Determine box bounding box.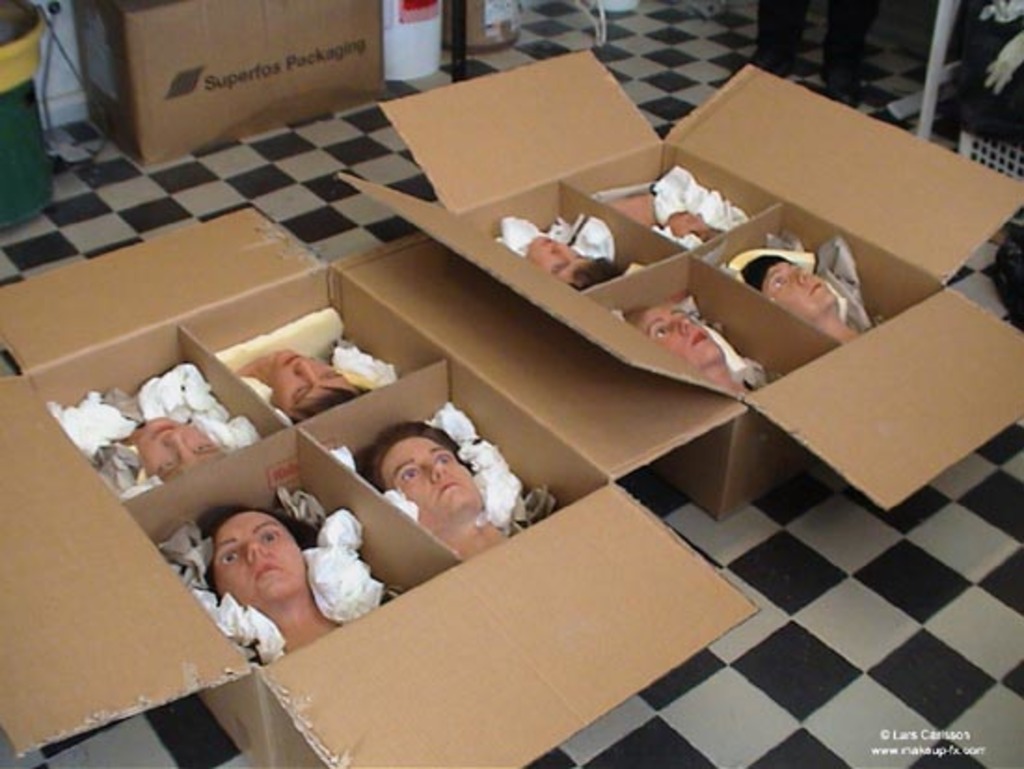
Determined: crop(67, 0, 391, 158).
